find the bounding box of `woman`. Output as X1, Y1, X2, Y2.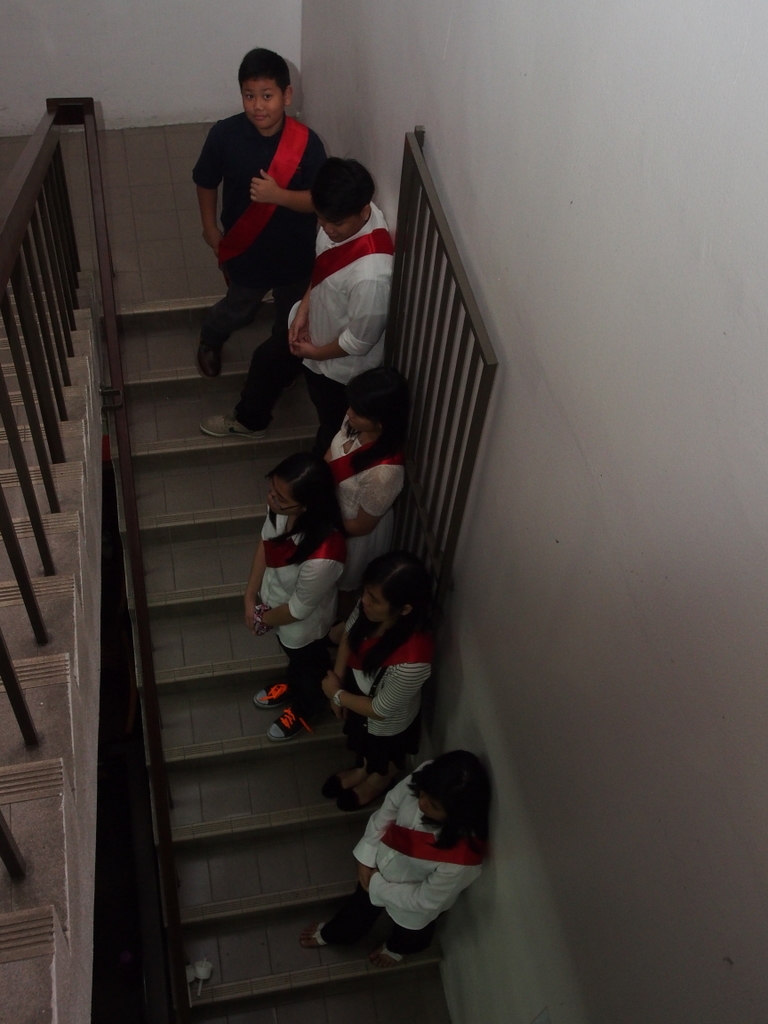
303, 554, 440, 818.
